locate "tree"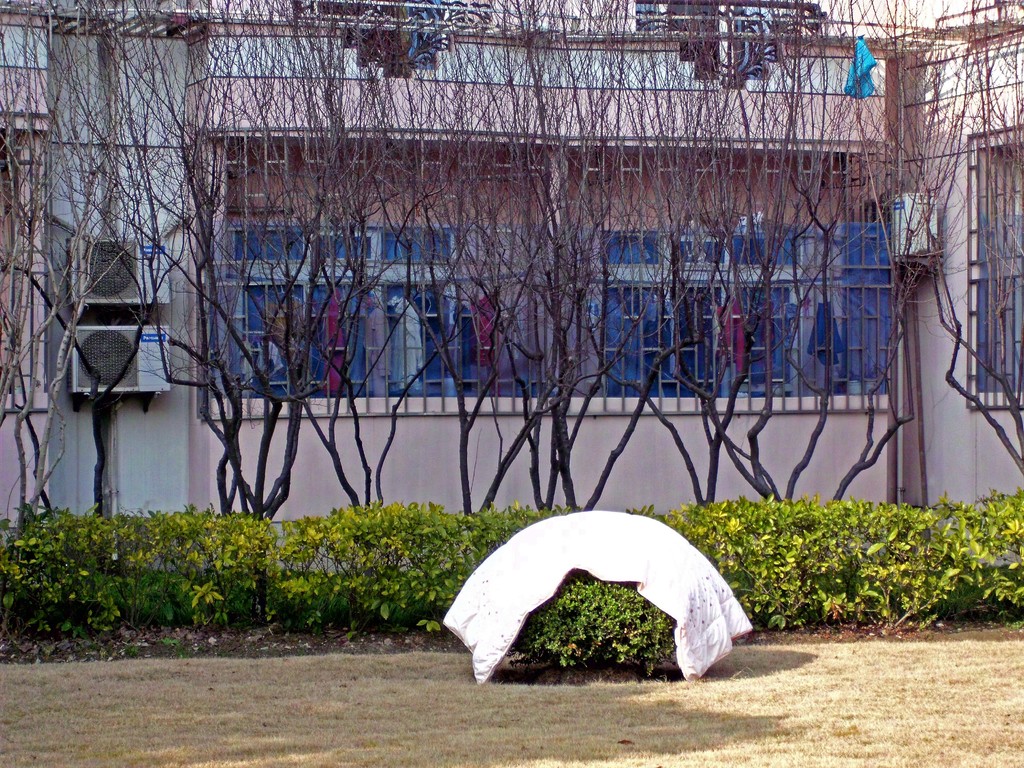
[6,0,205,535]
